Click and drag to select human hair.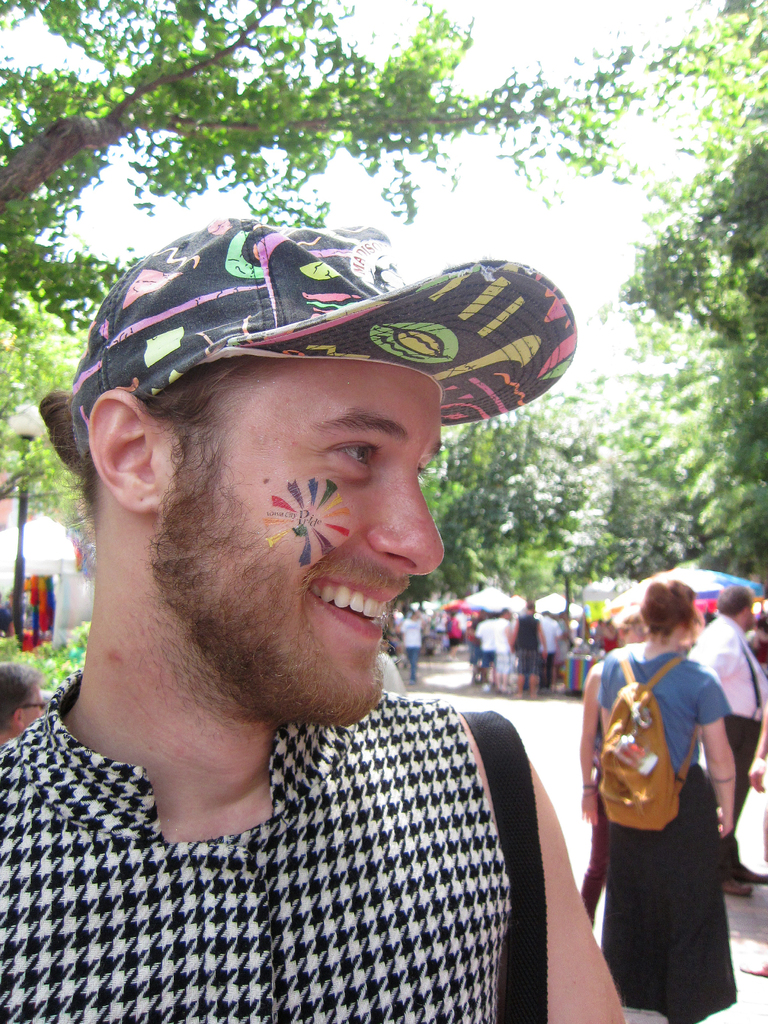
Selection: x1=0, y1=662, x2=45, y2=735.
